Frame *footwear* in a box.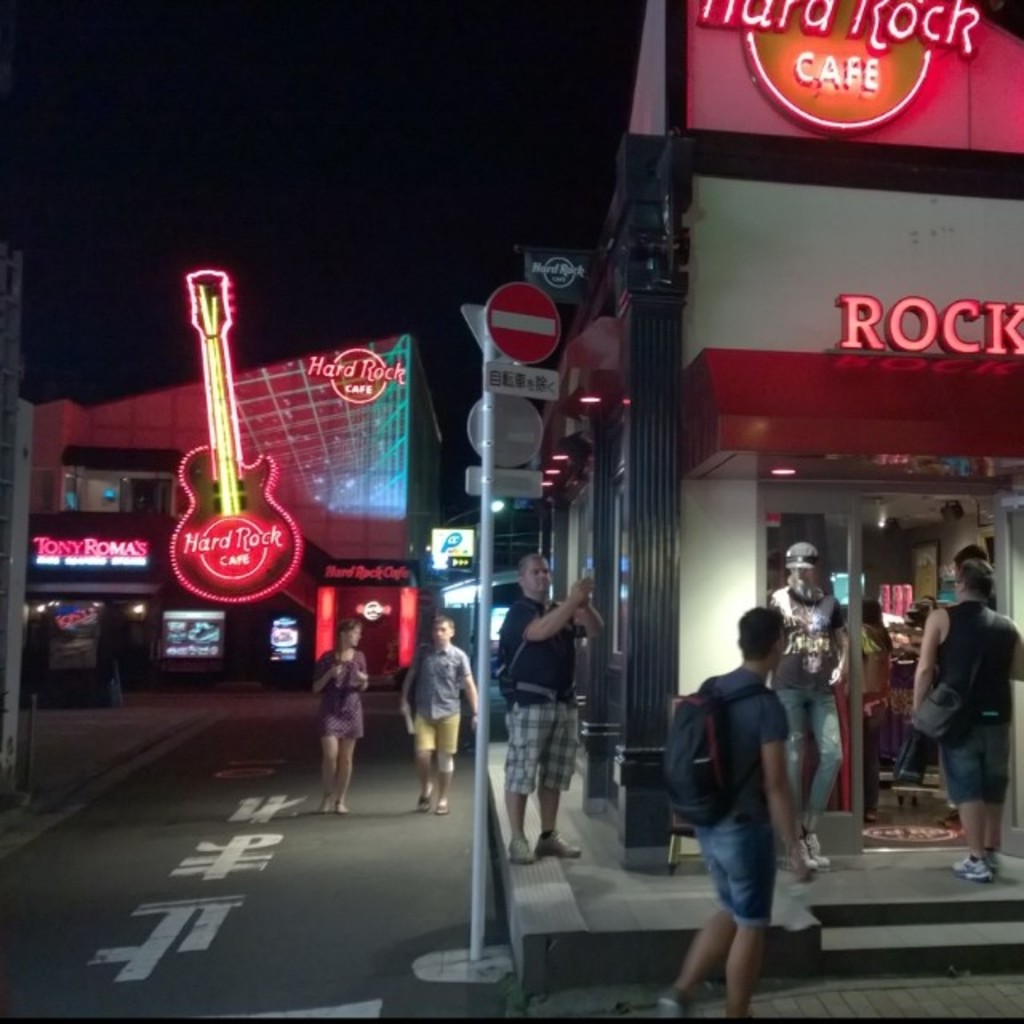
<box>440,800,453,813</box>.
